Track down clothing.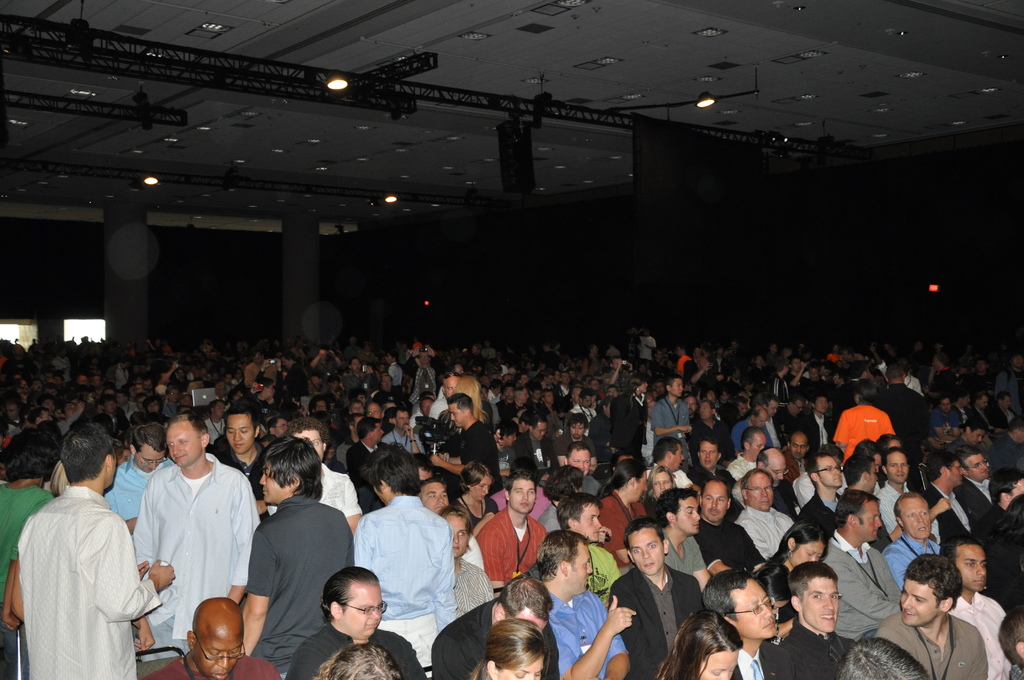
Tracked to {"x1": 782, "y1": 403, "x2": 798, "y2": 440}.
